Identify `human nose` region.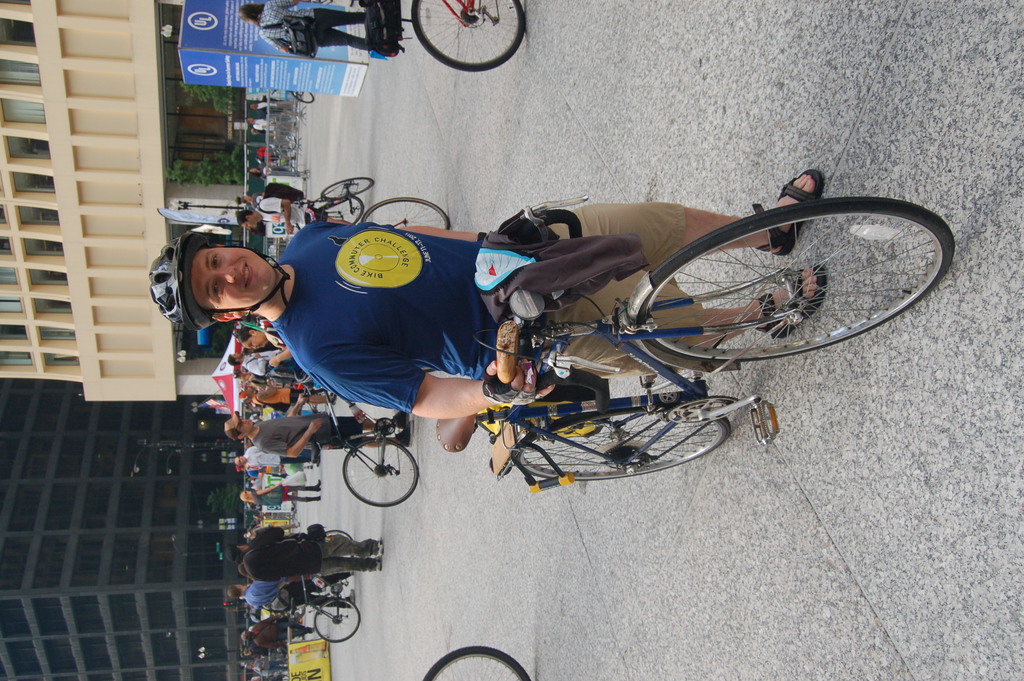
Region: locate(239, 419, 247, 424).
